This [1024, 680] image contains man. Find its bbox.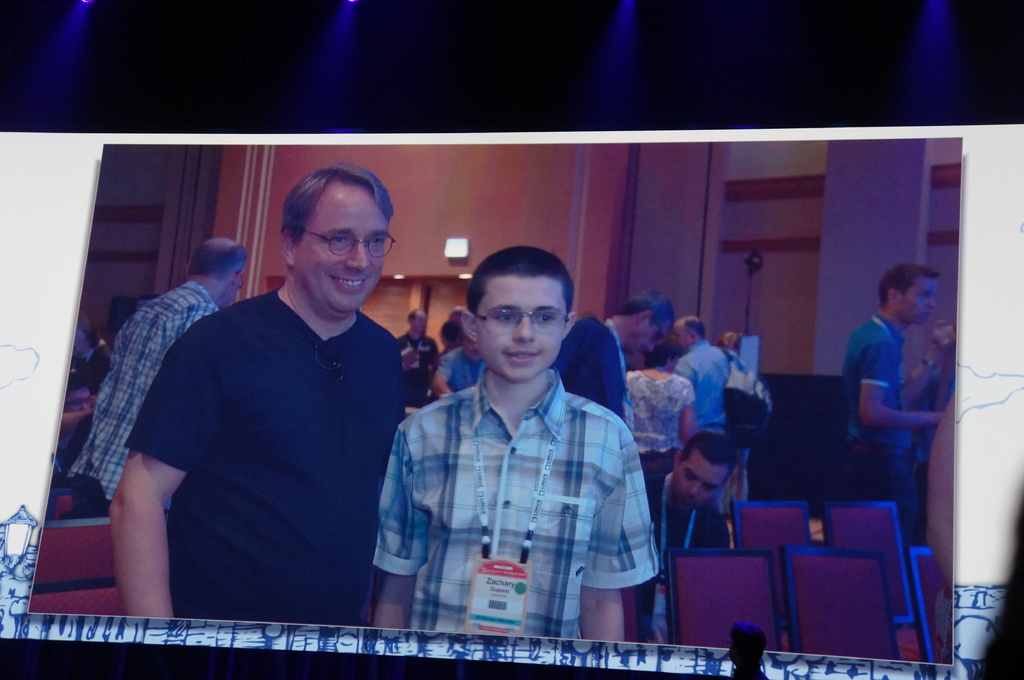
64,235,246,523.
